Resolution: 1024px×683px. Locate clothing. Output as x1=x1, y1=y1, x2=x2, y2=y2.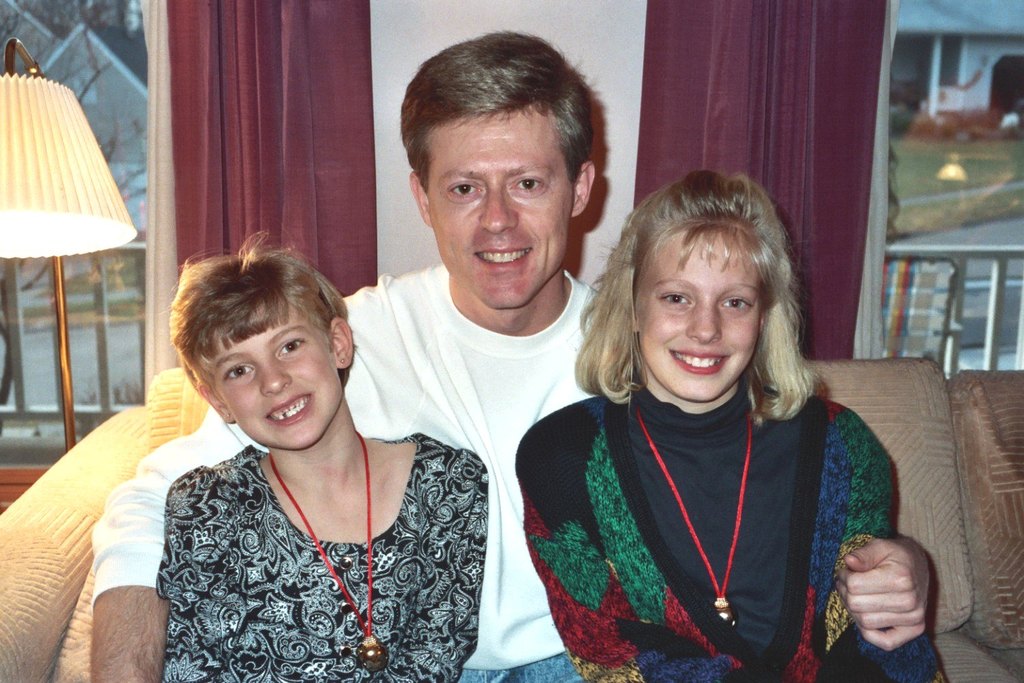
x1=148, y1=432, x2=494, y2=682.
